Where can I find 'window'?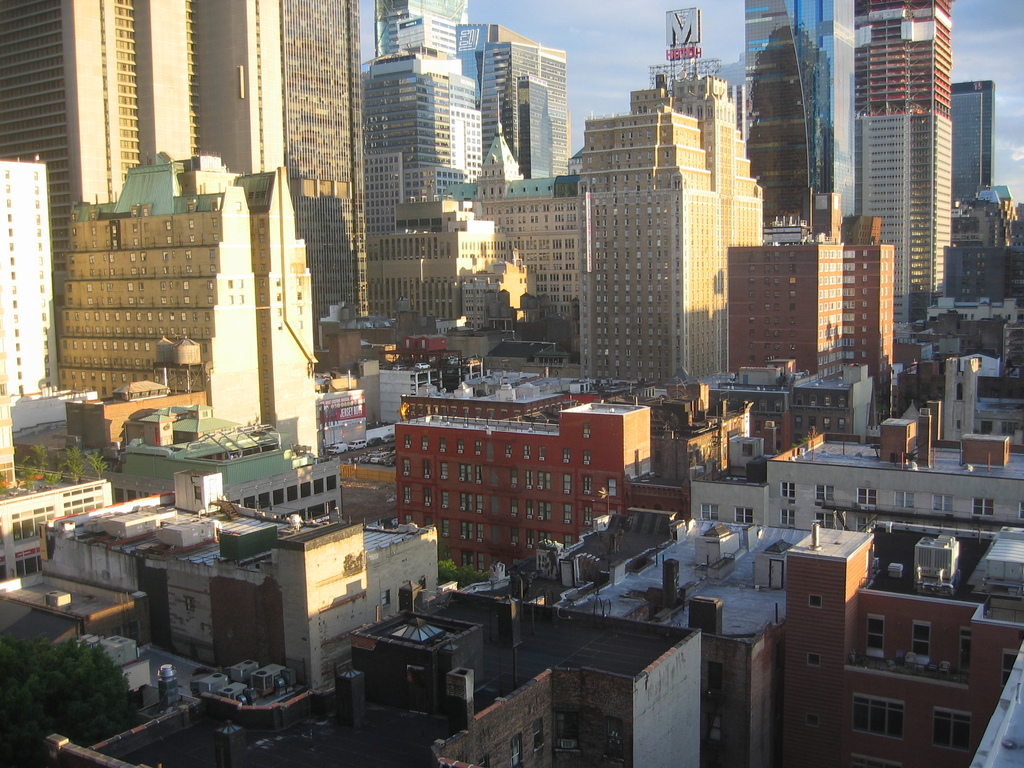
You can find it at (813, 511, 834, 527).
